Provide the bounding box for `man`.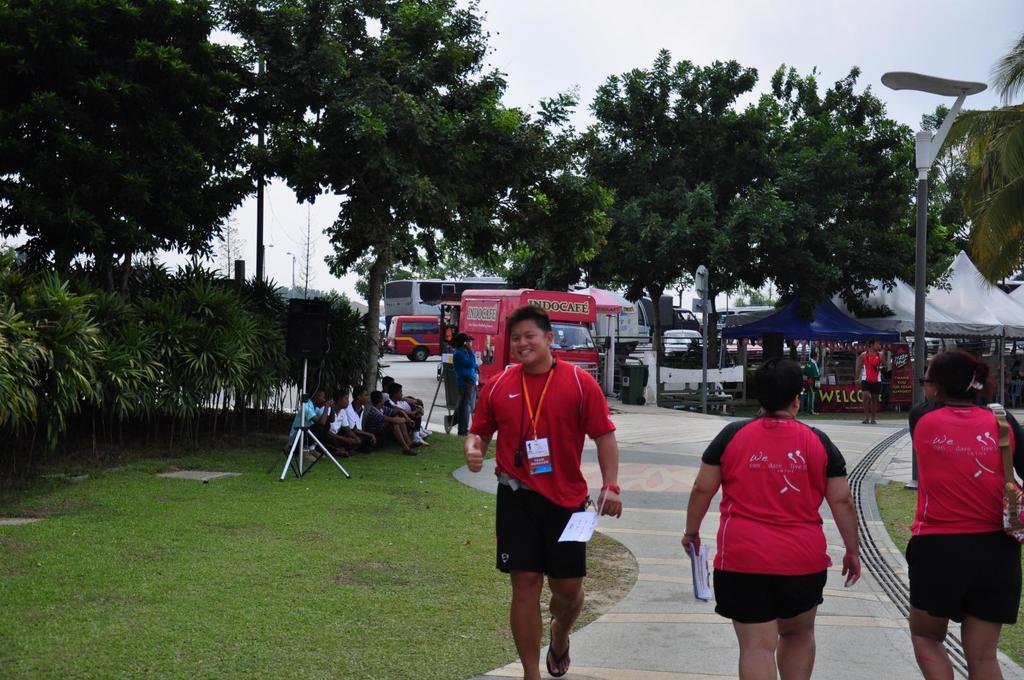
x1=487, y1=316, x2=630, y2=670.
